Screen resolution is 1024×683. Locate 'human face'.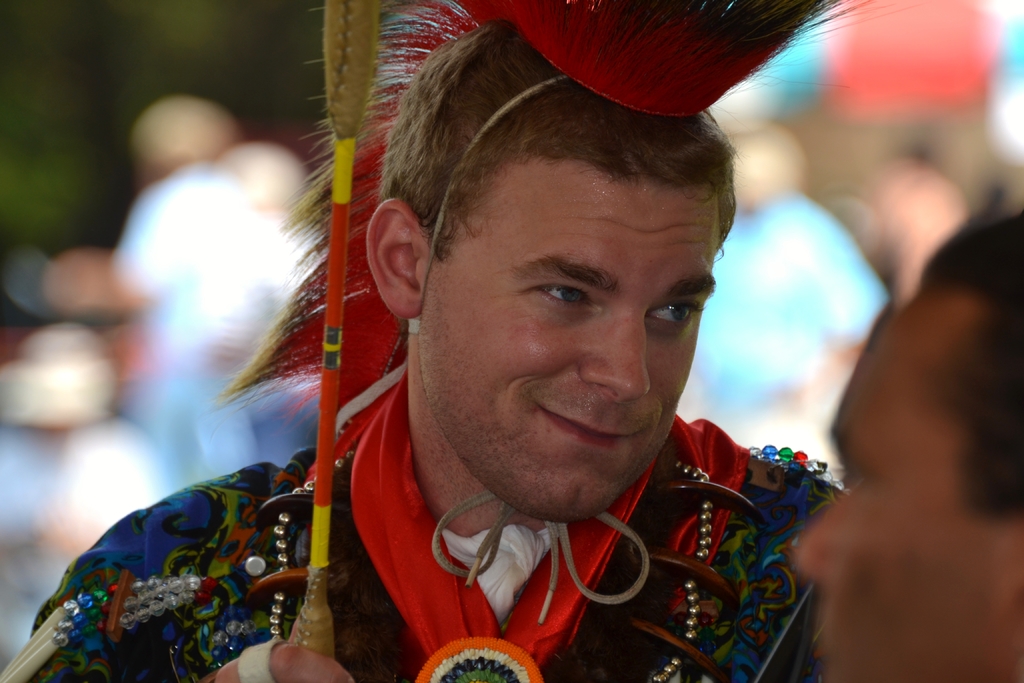
pyautogui.locateOnScreen(419, 167, 719, 527).
